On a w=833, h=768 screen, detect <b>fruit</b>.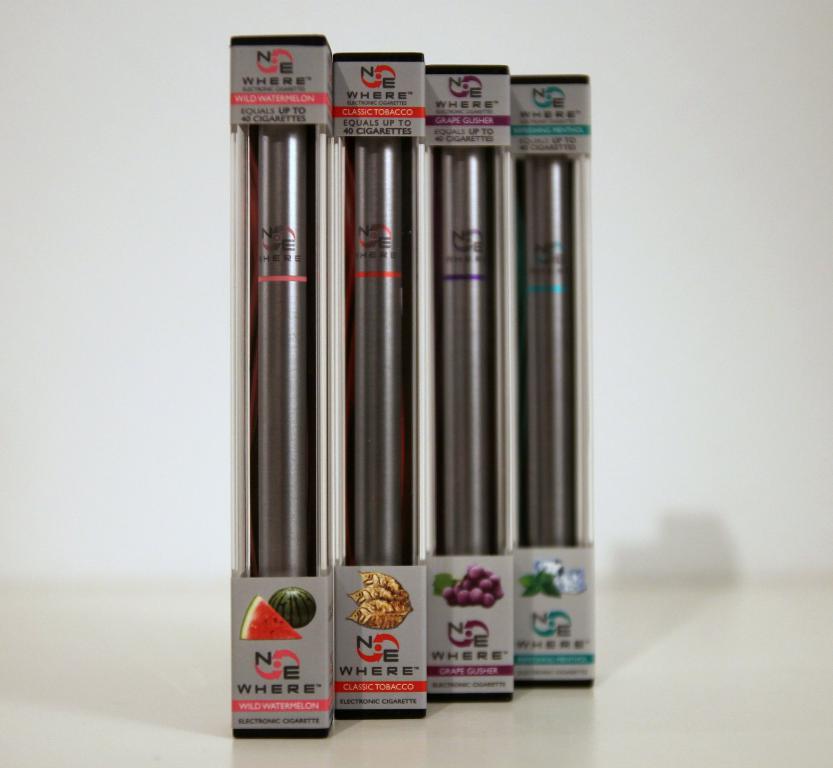
<region>269, 587, 318, 627</region>.
